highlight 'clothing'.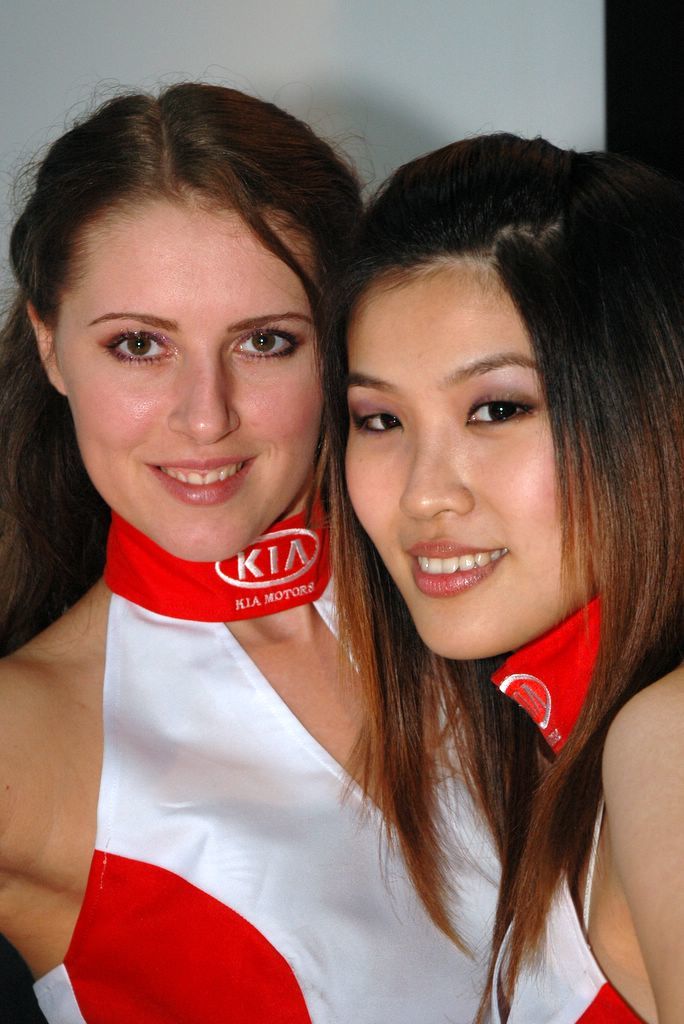
Highlighted region: (465, 572, 683, 1023).
